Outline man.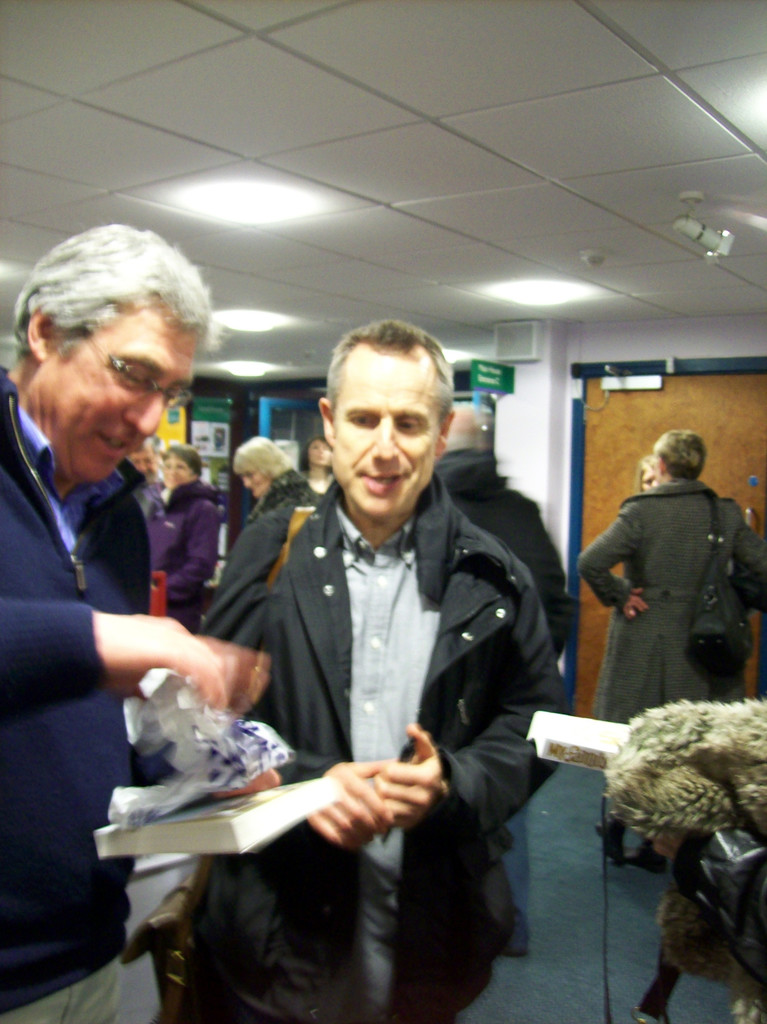
Outline: bbox=(124, 445, 164, 520).
